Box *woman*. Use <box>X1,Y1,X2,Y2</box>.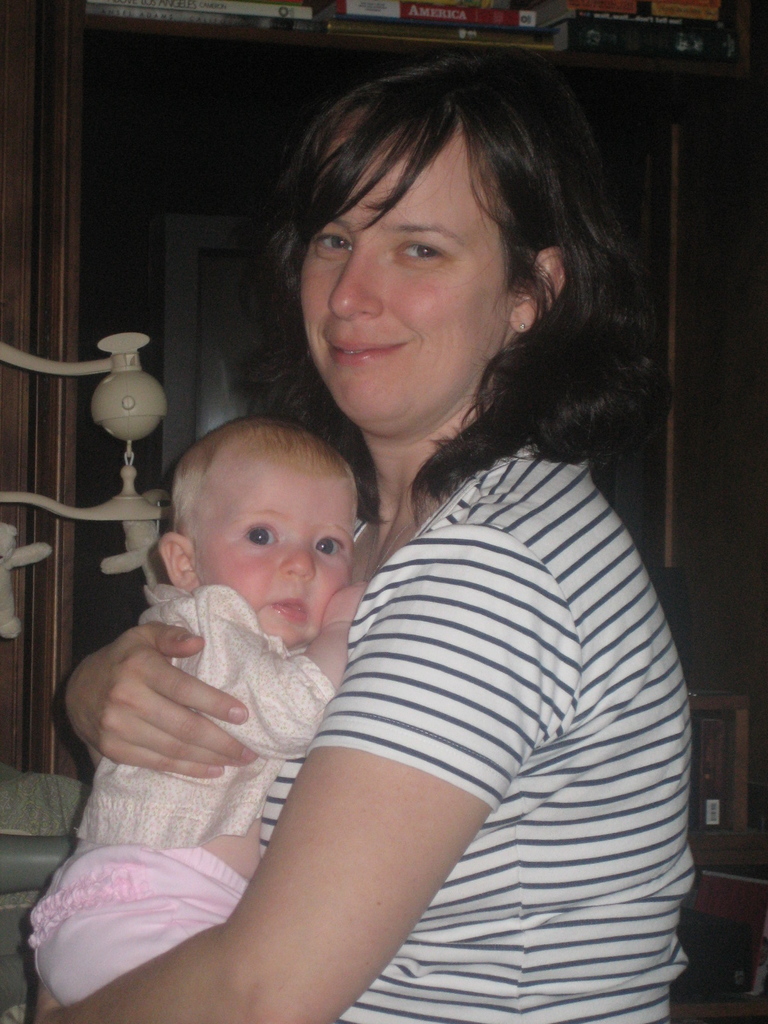
<box>106,97,710,993</box>.
